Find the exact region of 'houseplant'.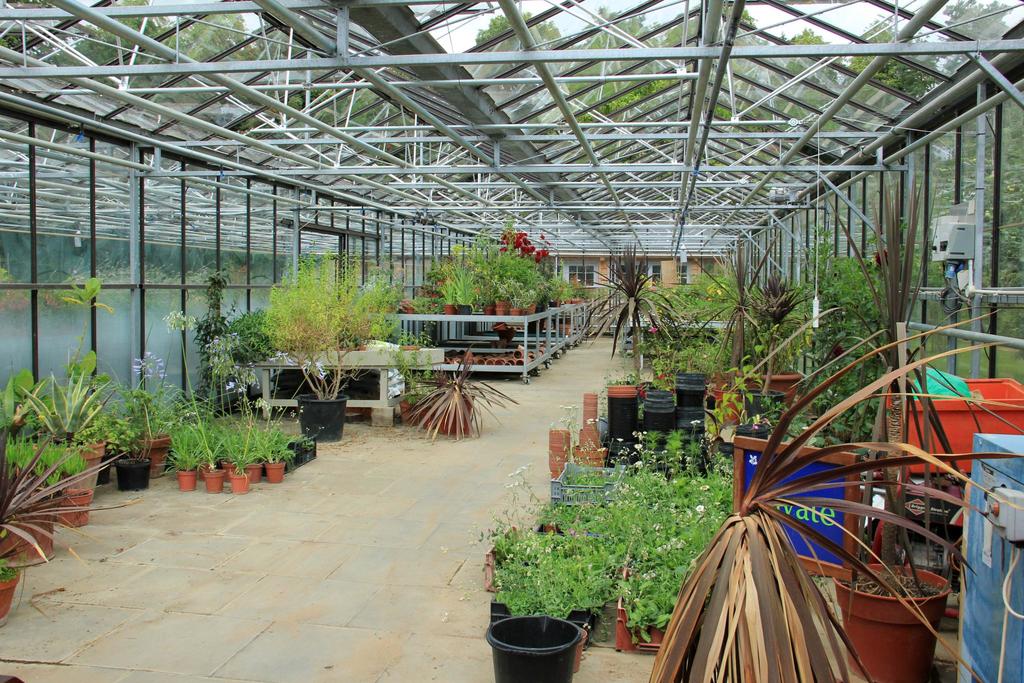
Exact region: BBox(722, 160, 1023, 682).
